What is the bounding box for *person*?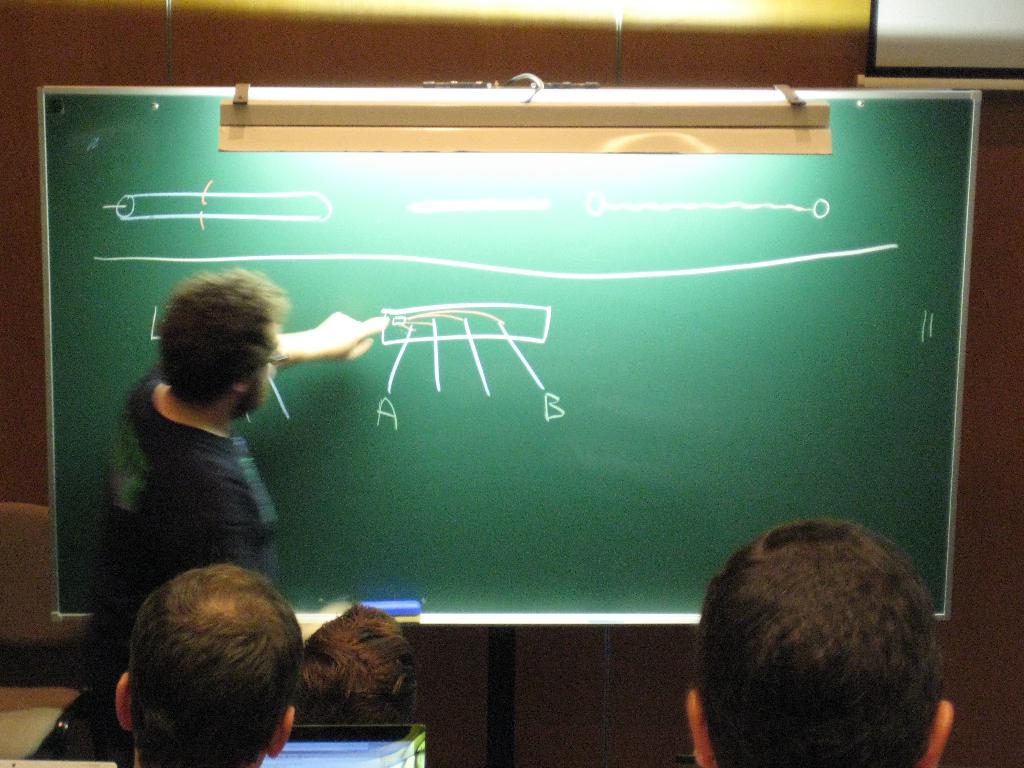
(x1=682, y1=522, x2=954, y2=767).
